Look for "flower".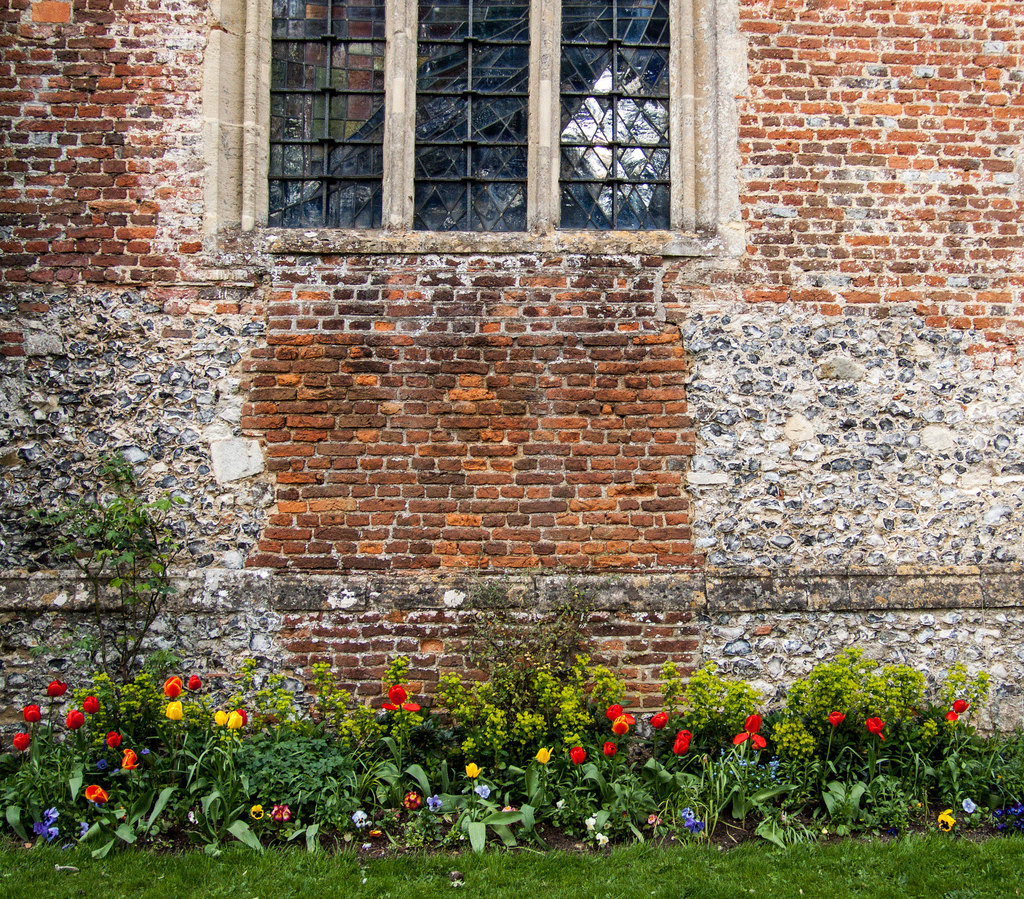
Found: [left=602, top=742, right=617, bottom=759].
